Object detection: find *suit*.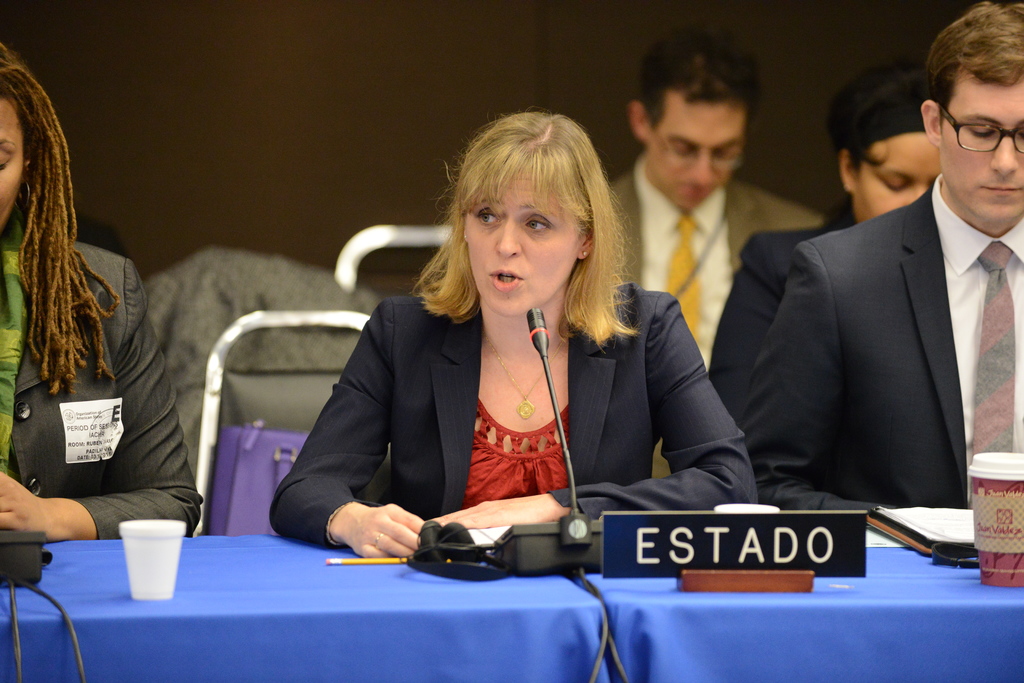
(x1=604, y1=157, x2=826, y2=362).
